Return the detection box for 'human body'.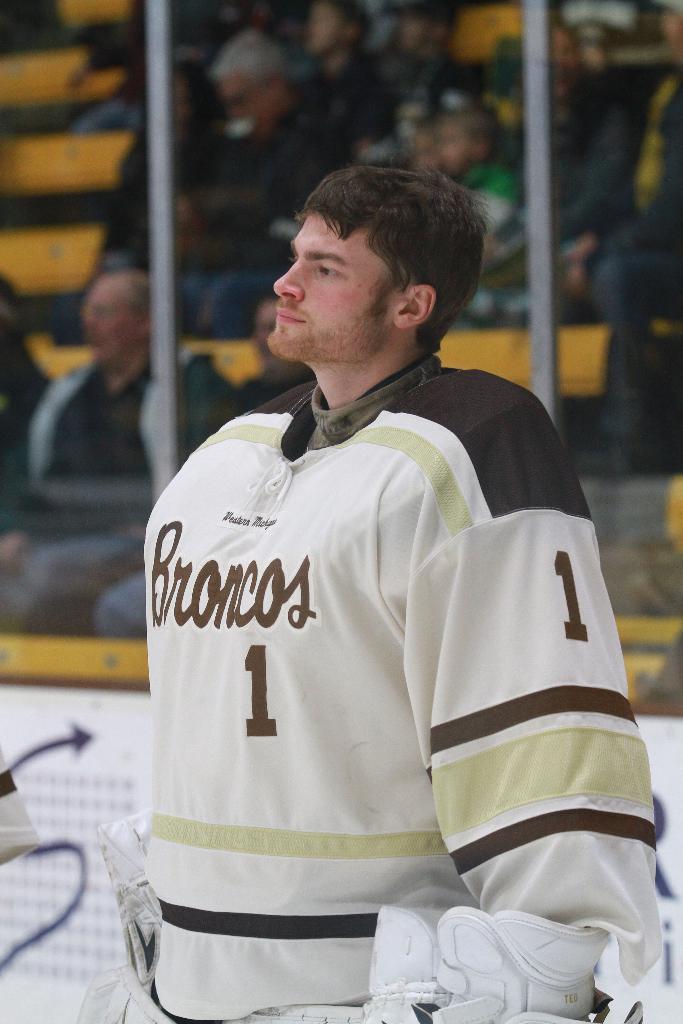
detection(13, 264, 244, 552).
